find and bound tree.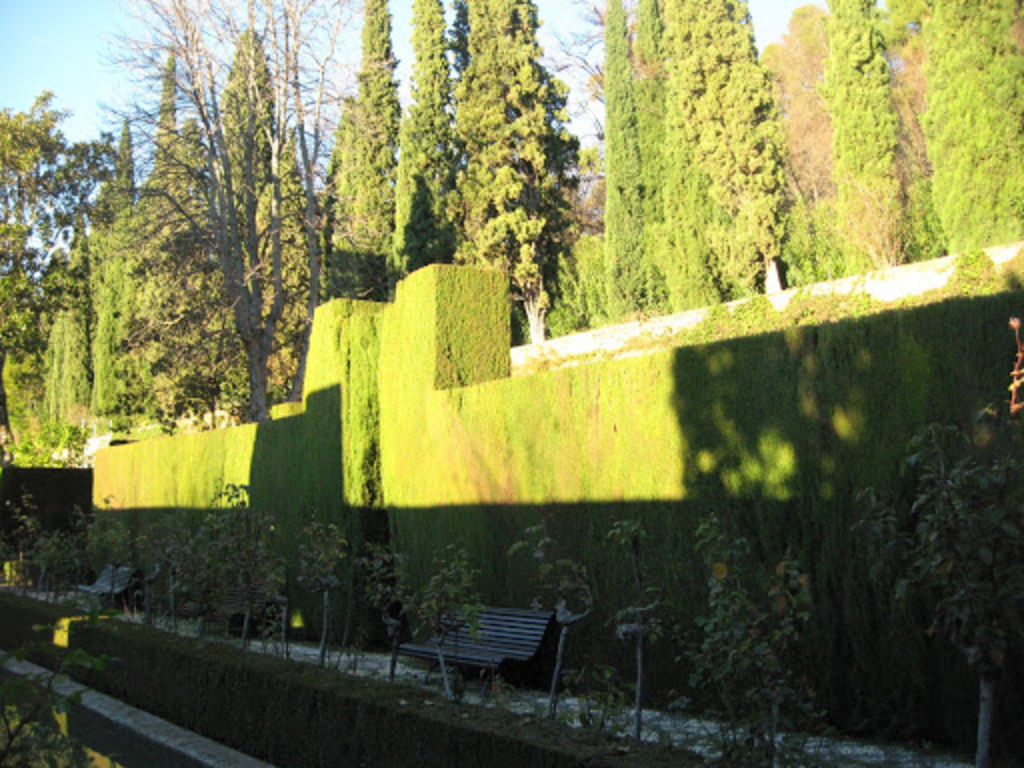
Bound: x1=124 y1=22 x2=236 y2=414.
